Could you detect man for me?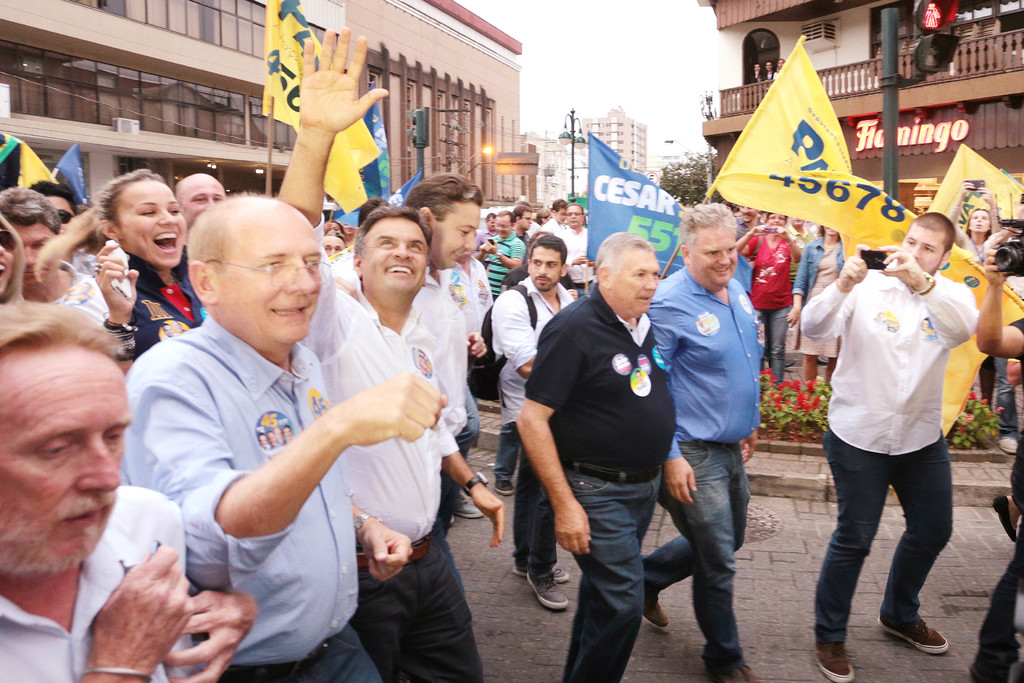
Detection result: 643:197:777:681.
